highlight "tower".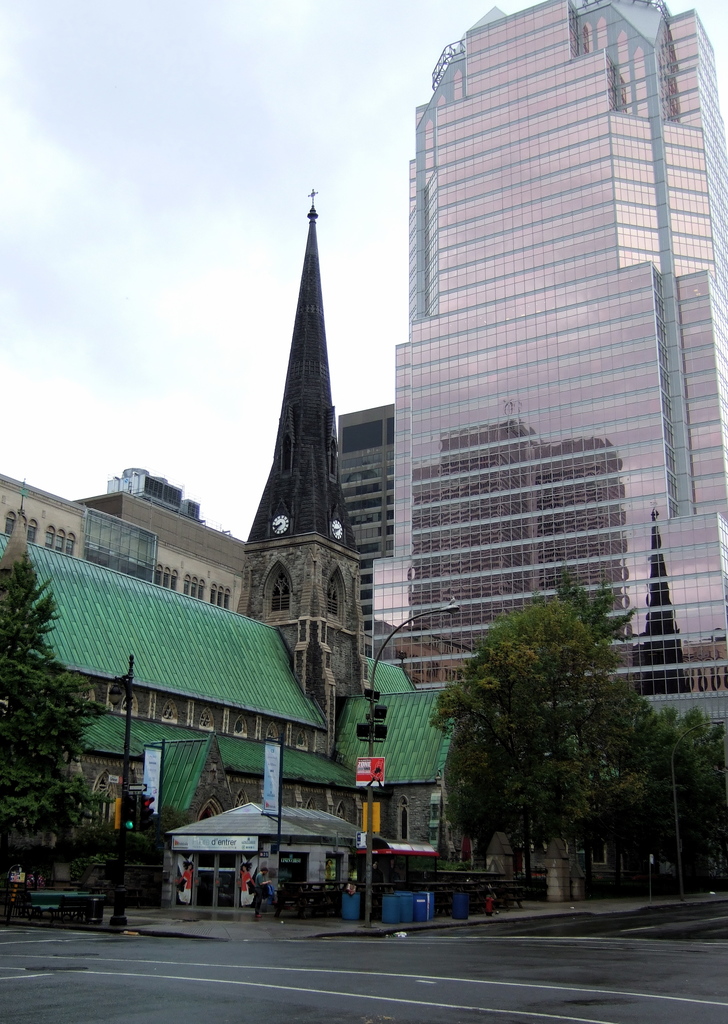
Highlighted region: box(328, 401, 393, 630).
